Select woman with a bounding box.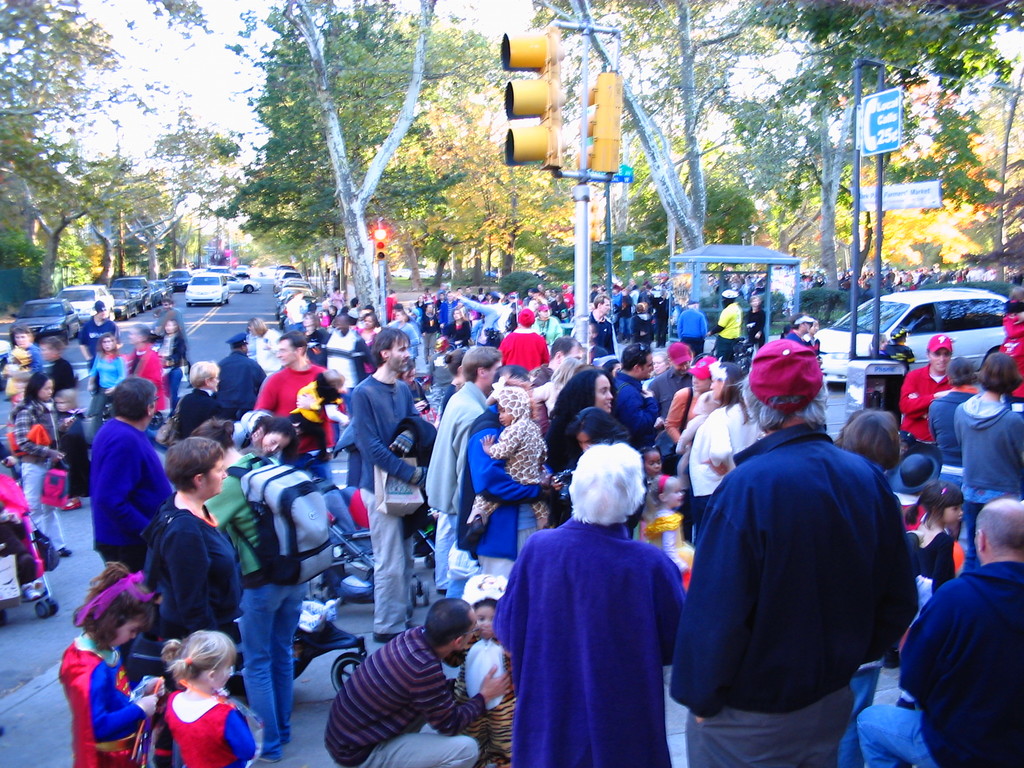
locate(173, 360, 222, 442).
